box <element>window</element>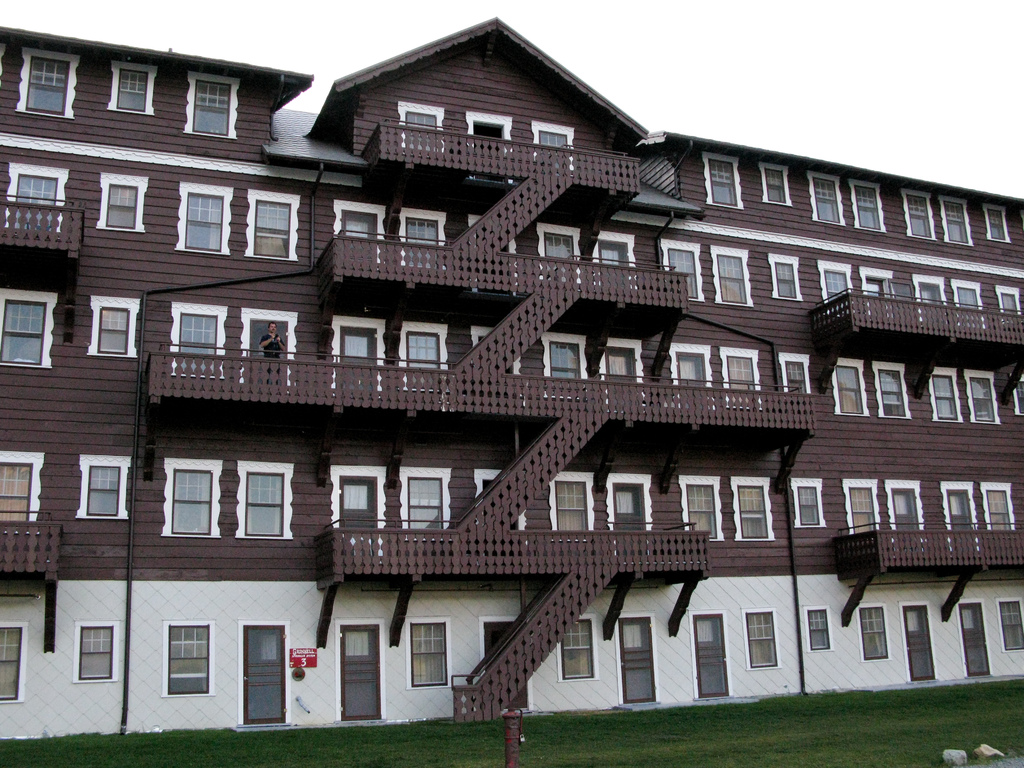
<bbox>849, 177, 888, 235</bbox>
